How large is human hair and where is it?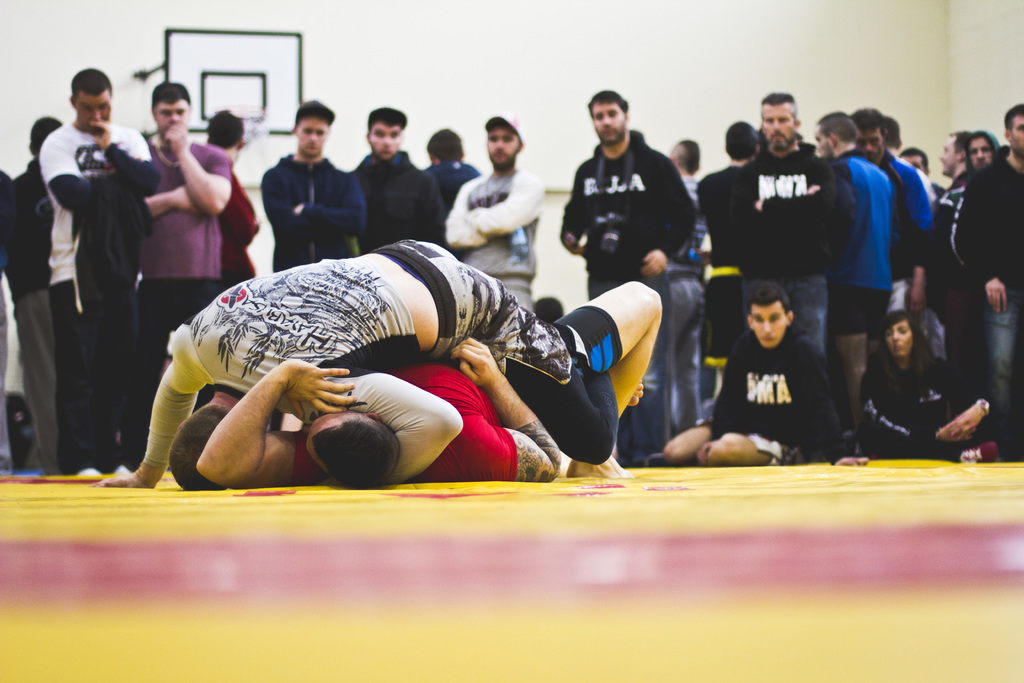
Bounding box: BBox(855, 102, 881, 137).
